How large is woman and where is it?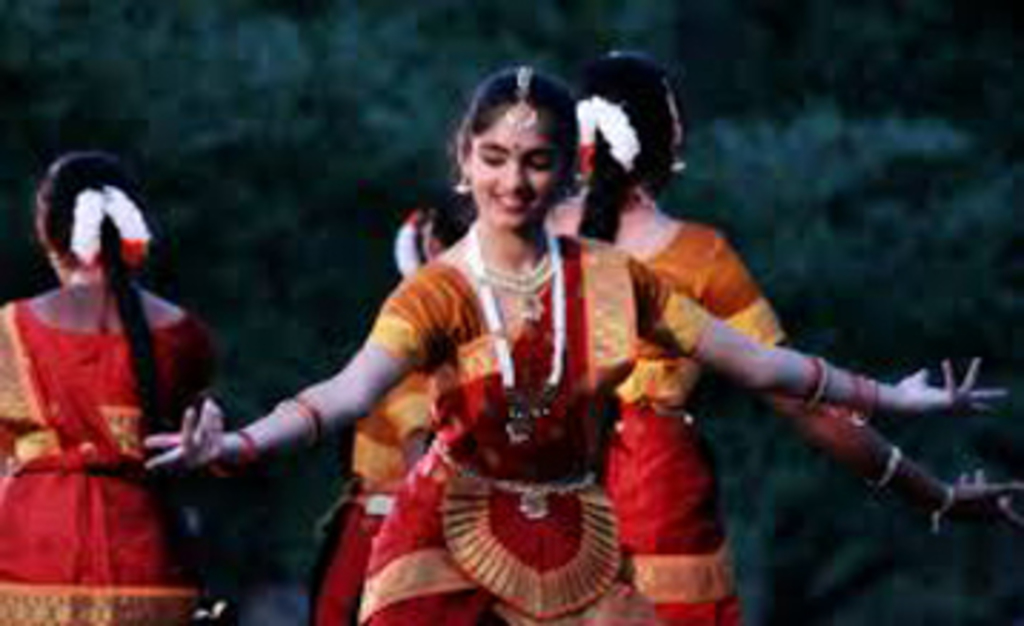
Bounding box: [left=0, top=163, right=212, bottom=623].
